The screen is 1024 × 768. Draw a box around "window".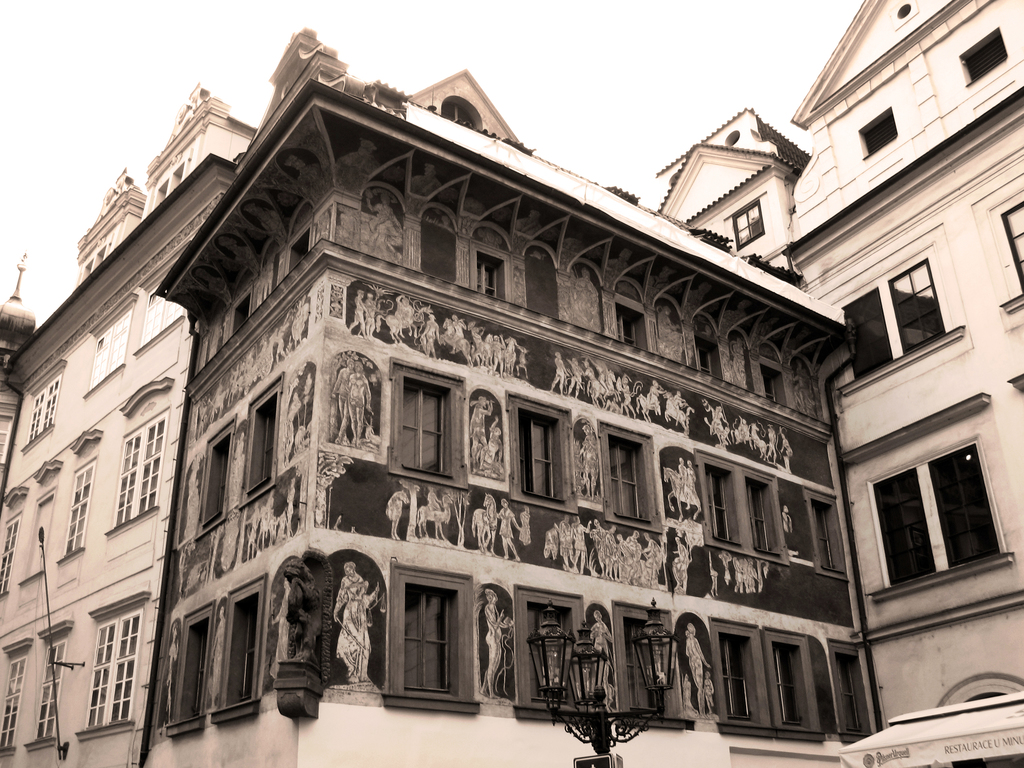
select_region(0, 516, 22, 594).
